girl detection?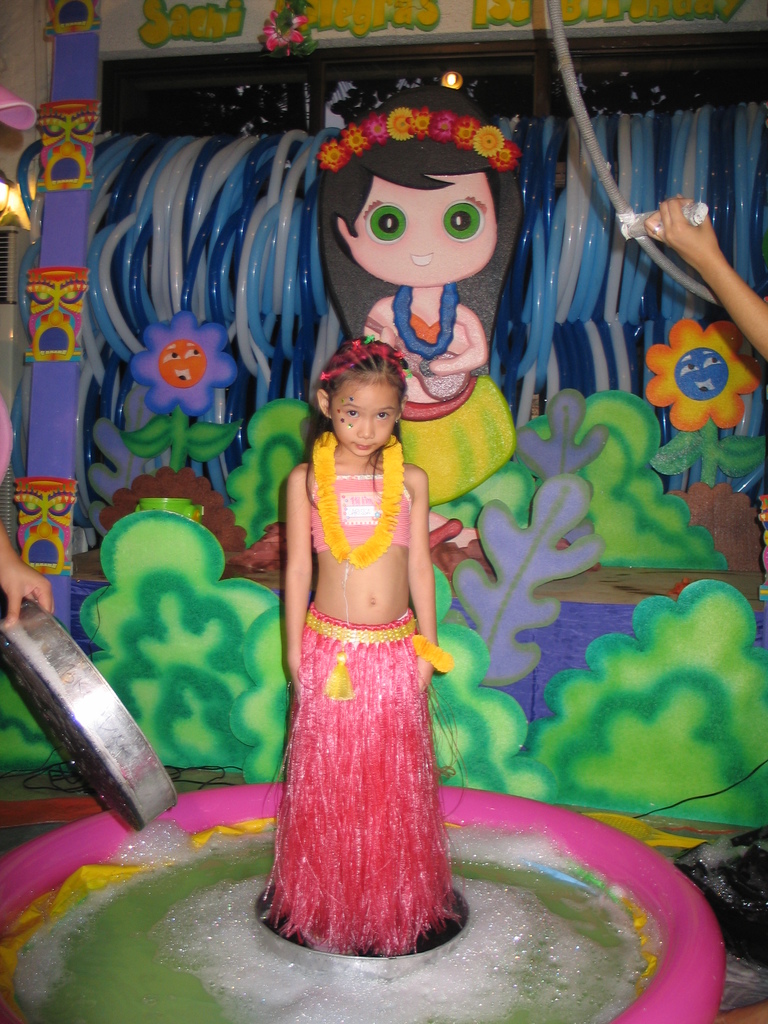
[278, 333, 457, 959]
